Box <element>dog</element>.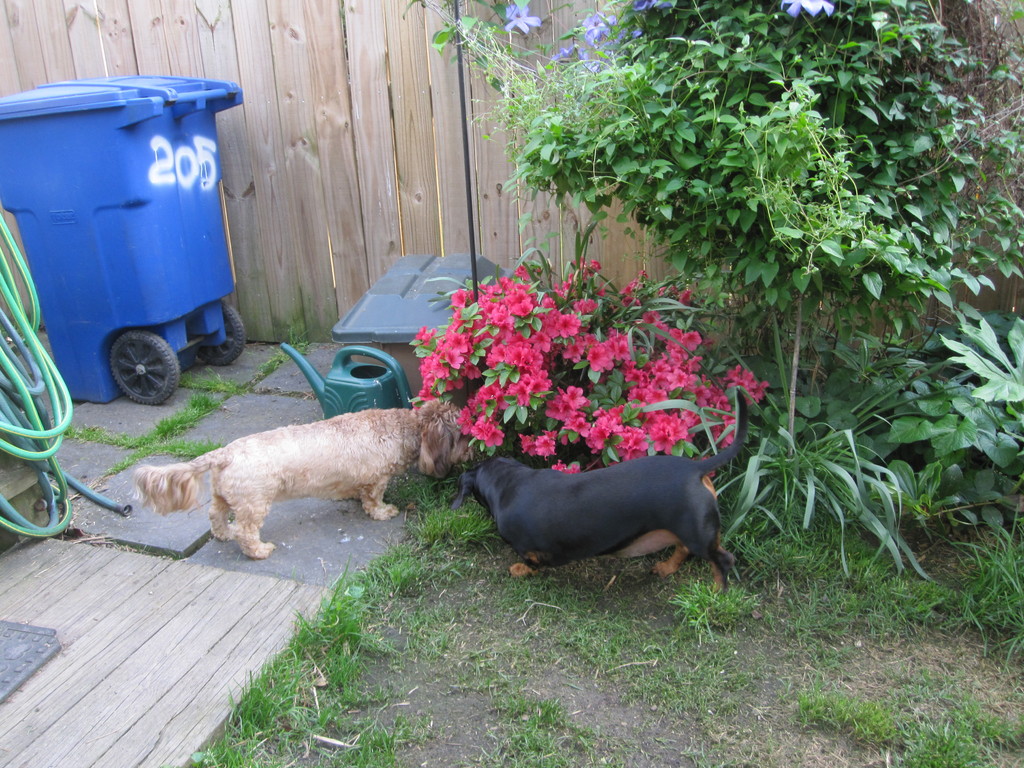
detection(139, 400, 468, 559).
